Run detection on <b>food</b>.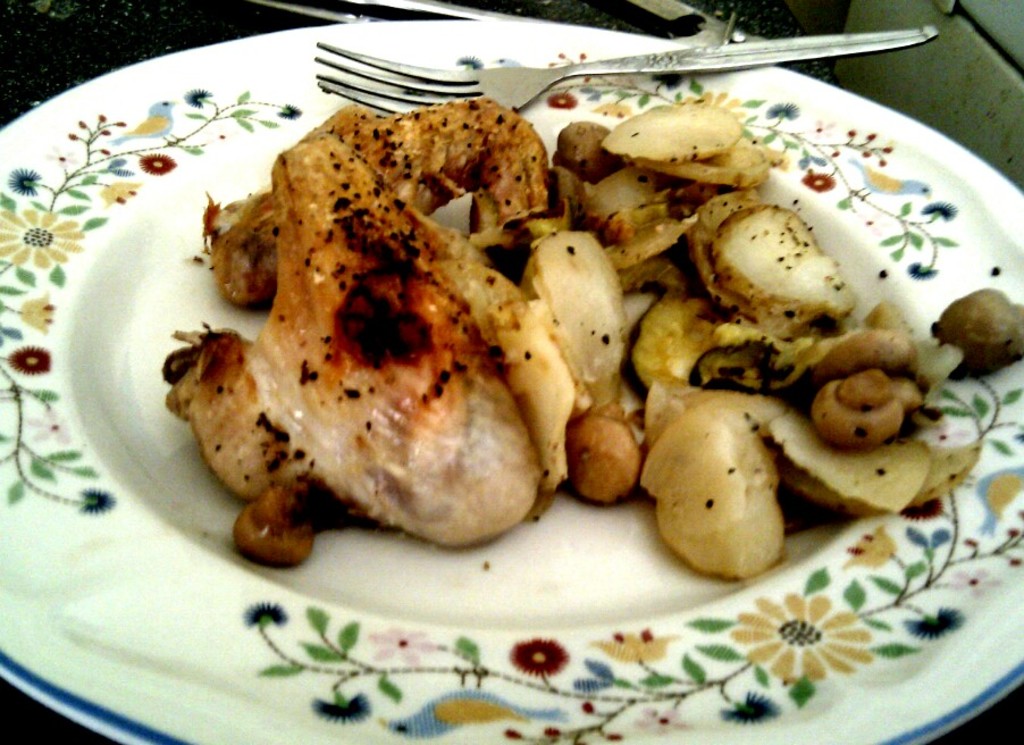
Result: (left=960, top=283, right=1023, bottom=383).
